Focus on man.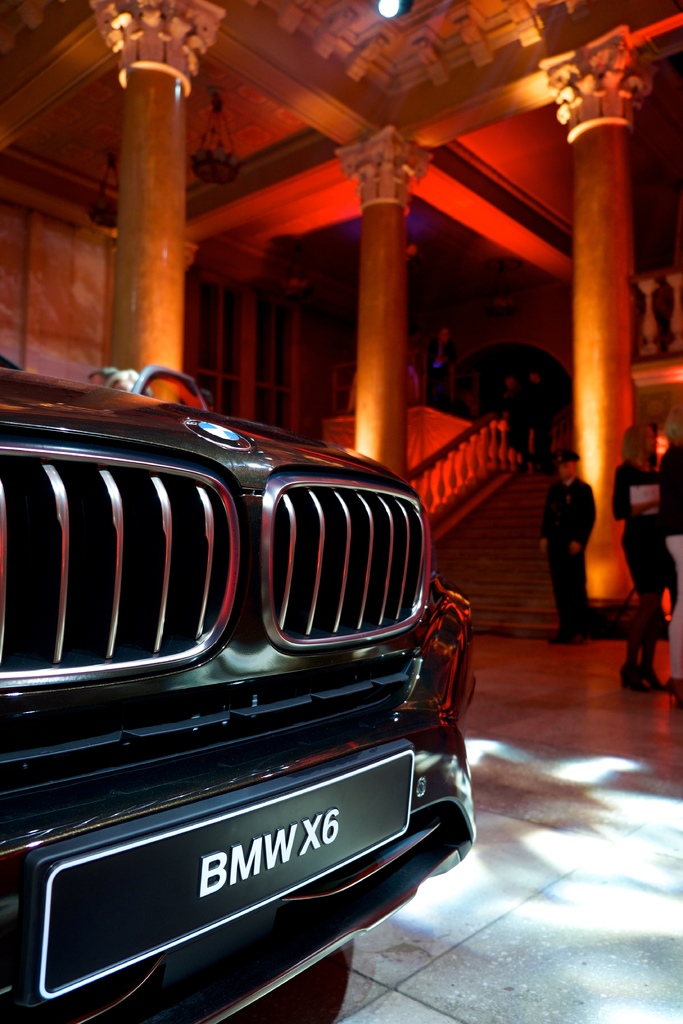
Focused at 541,446,619,639.
